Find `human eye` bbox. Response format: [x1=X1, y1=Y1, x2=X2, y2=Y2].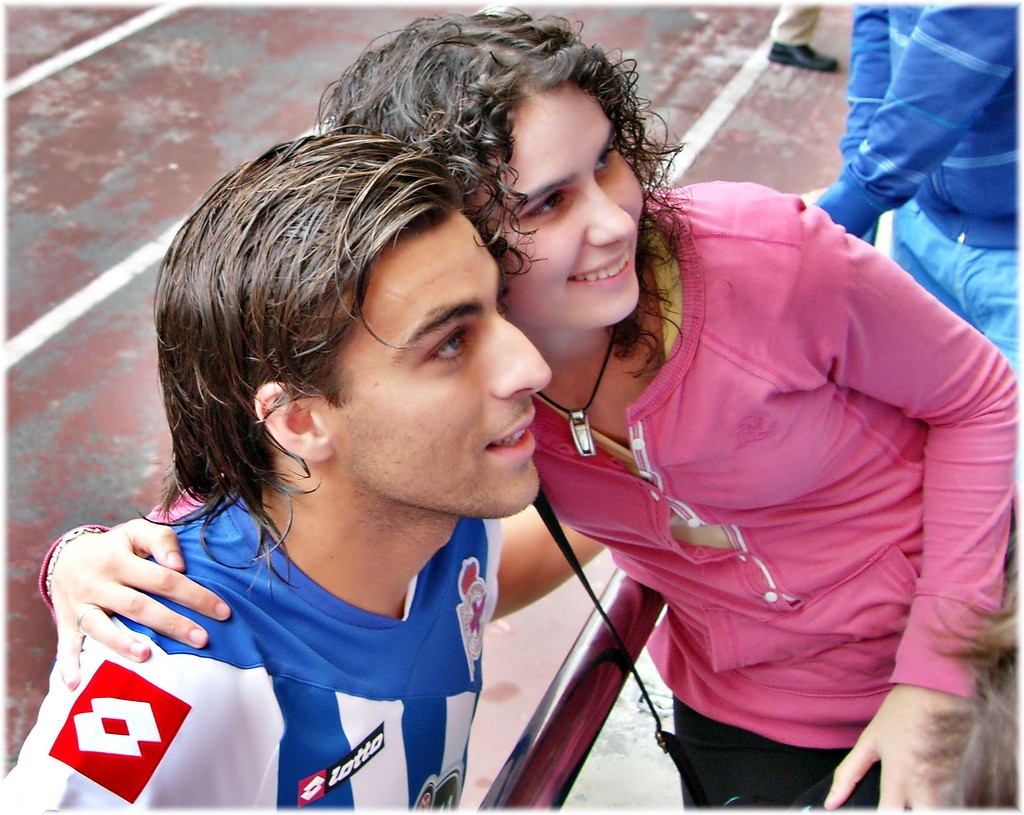
[x1=598, y1=138, x2=616, y2=174].
